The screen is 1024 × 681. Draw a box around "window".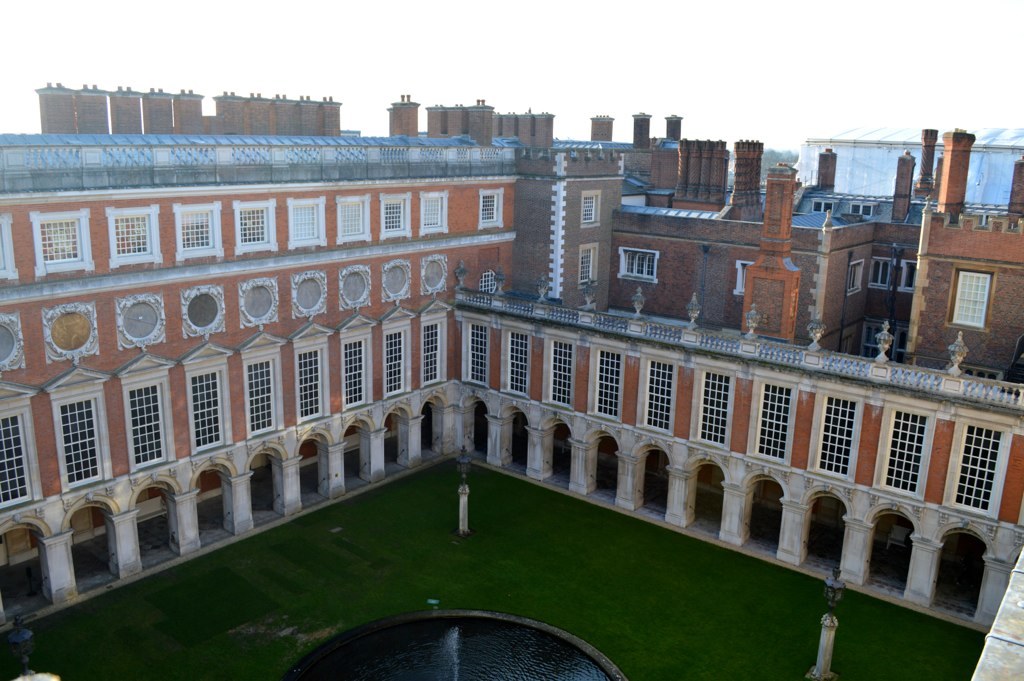
{"x1": 571, "y1": 181, "x2": 608, "y2": 229}.
